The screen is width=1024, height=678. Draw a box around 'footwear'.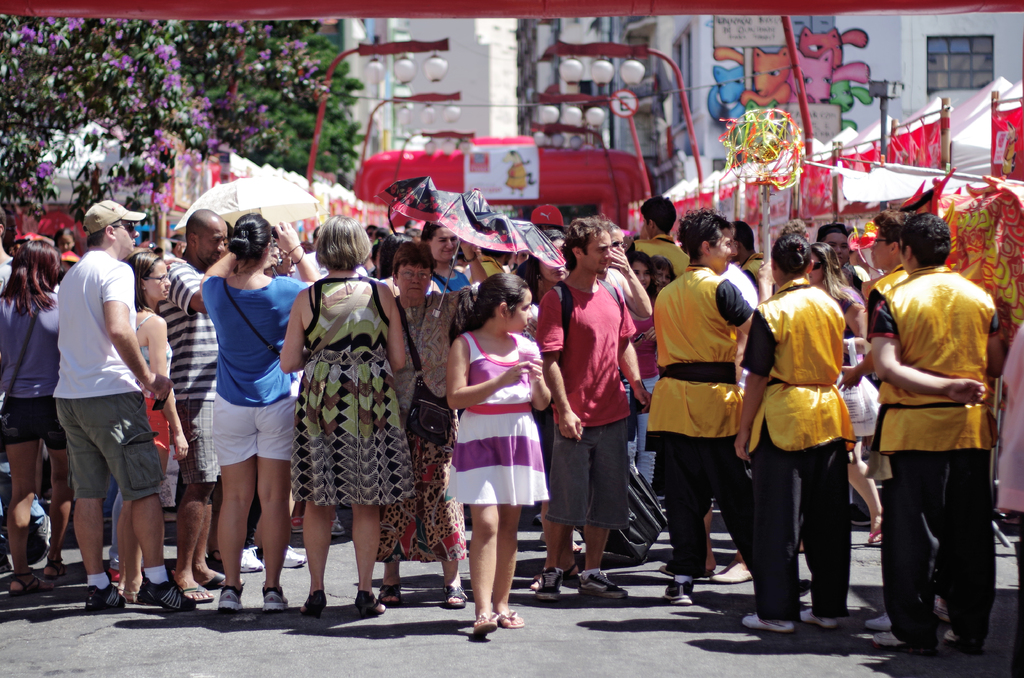
x1=803 y1=612 x2=842 y2=628.
